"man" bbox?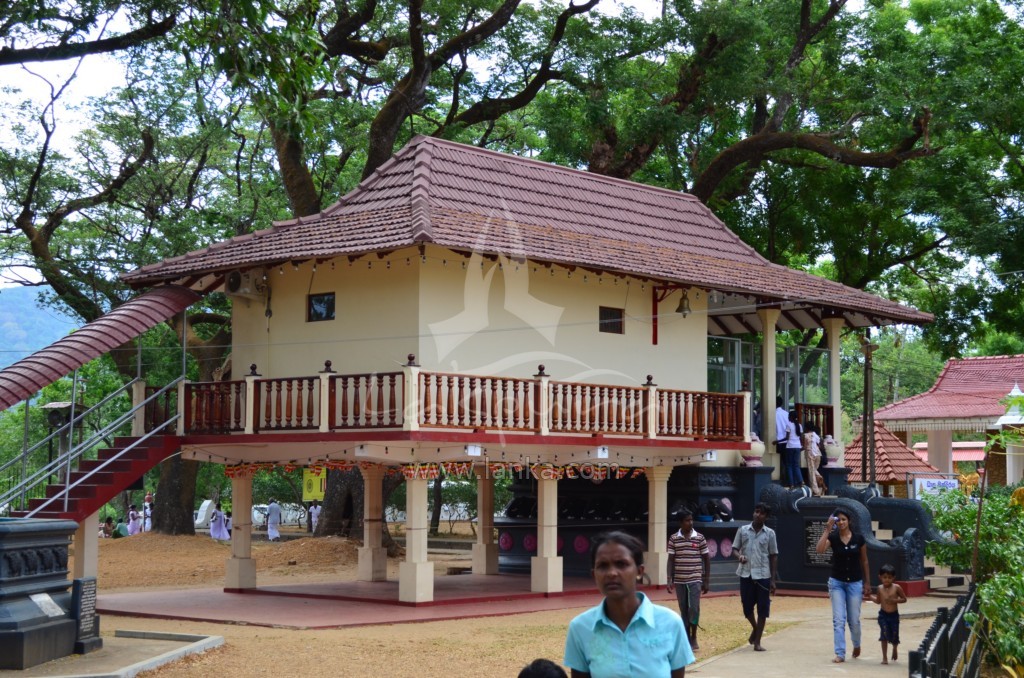
(x1=258, y1=496, x2=289, y2=541)
